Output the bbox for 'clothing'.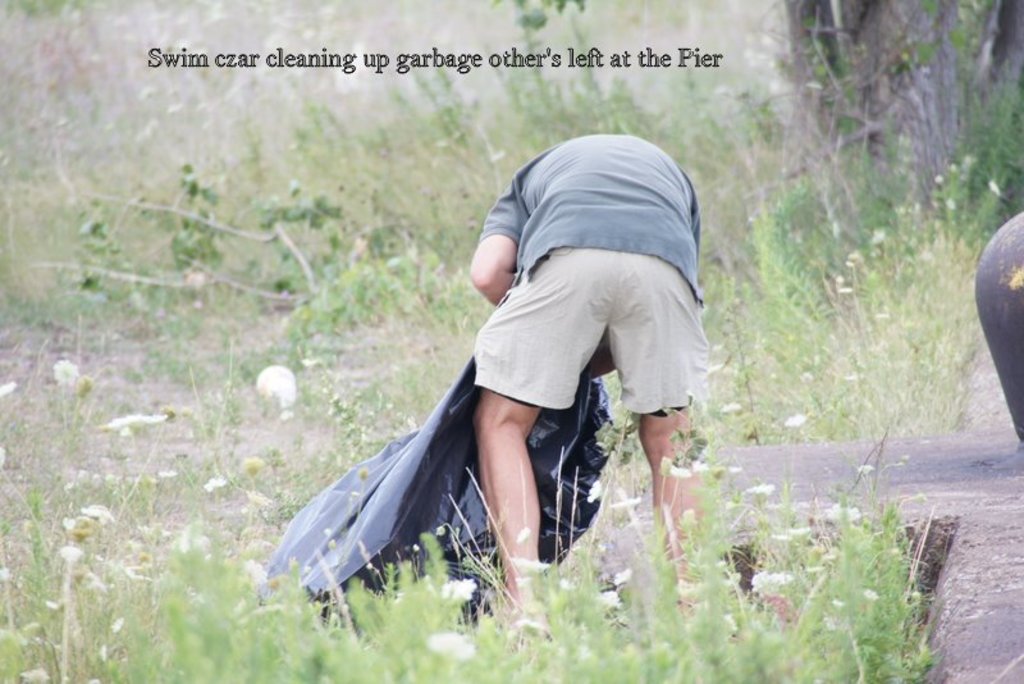
{"x1": 476, "y1": 136, "x2": 712, "y2": 412}.
